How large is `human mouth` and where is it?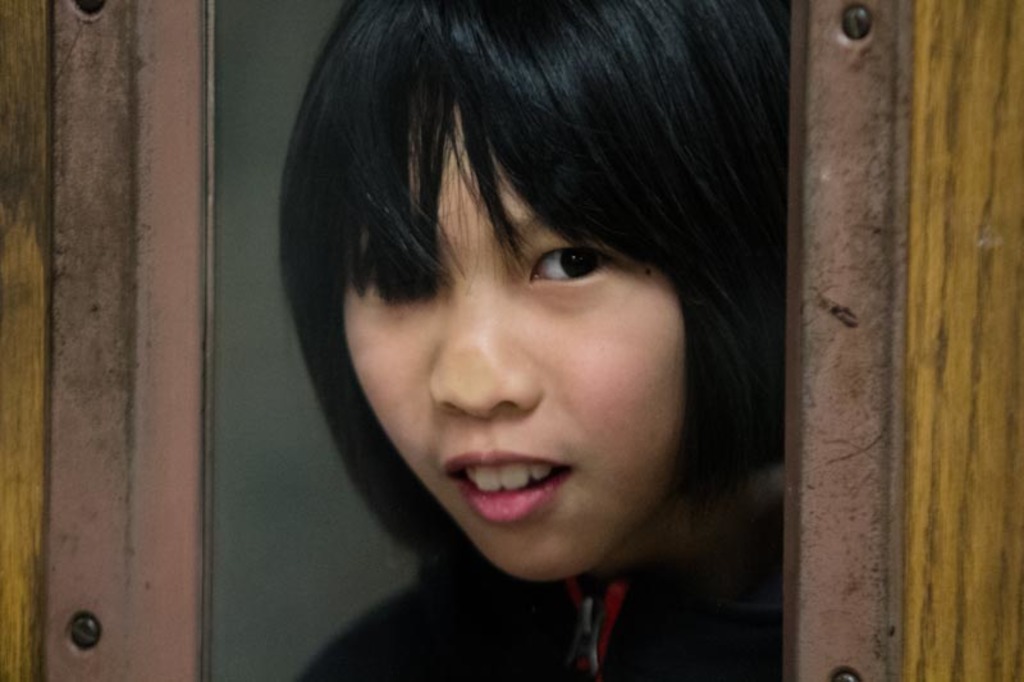
Bounding box: x1=439, y1=461, x2=585, y2=526.
